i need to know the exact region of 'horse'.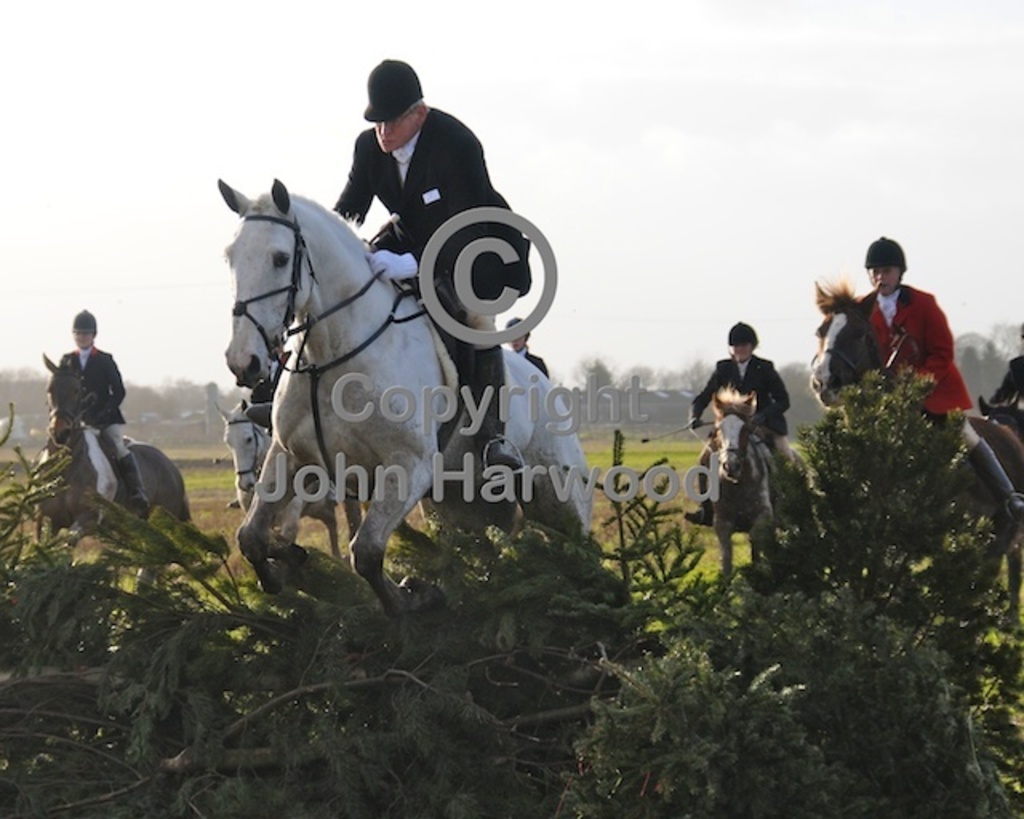
Region: x1=26, y1=346, x2=195, y2=582.
